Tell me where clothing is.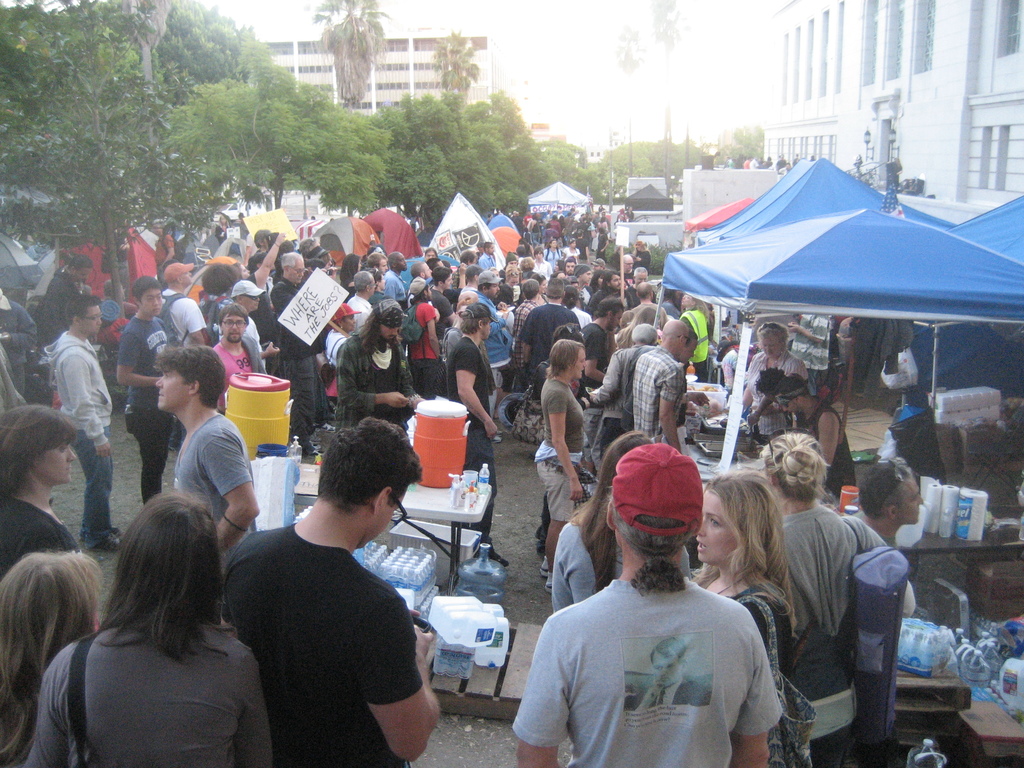
clothing is at detection(794, 397, 869, 509).
